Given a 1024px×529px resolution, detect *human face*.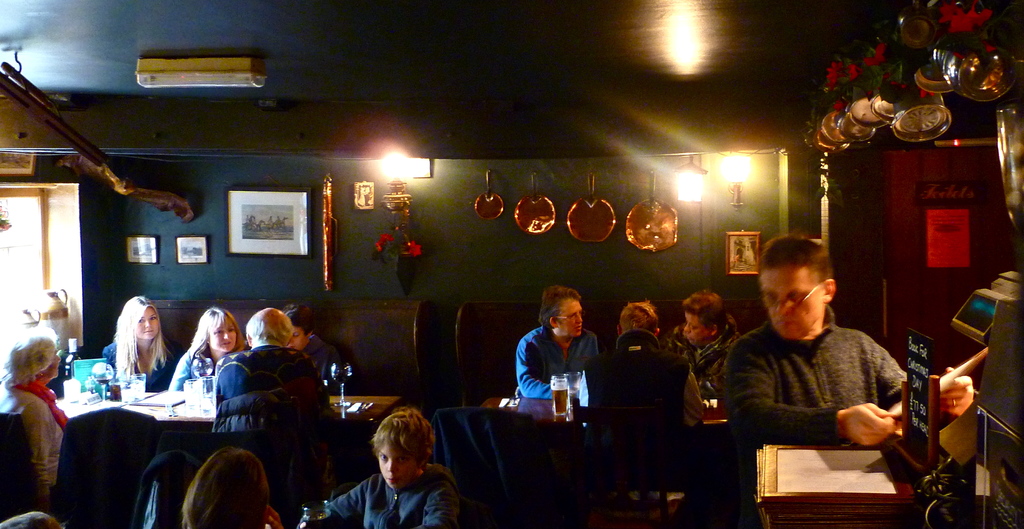
locate(682, 314, 707, 348).
